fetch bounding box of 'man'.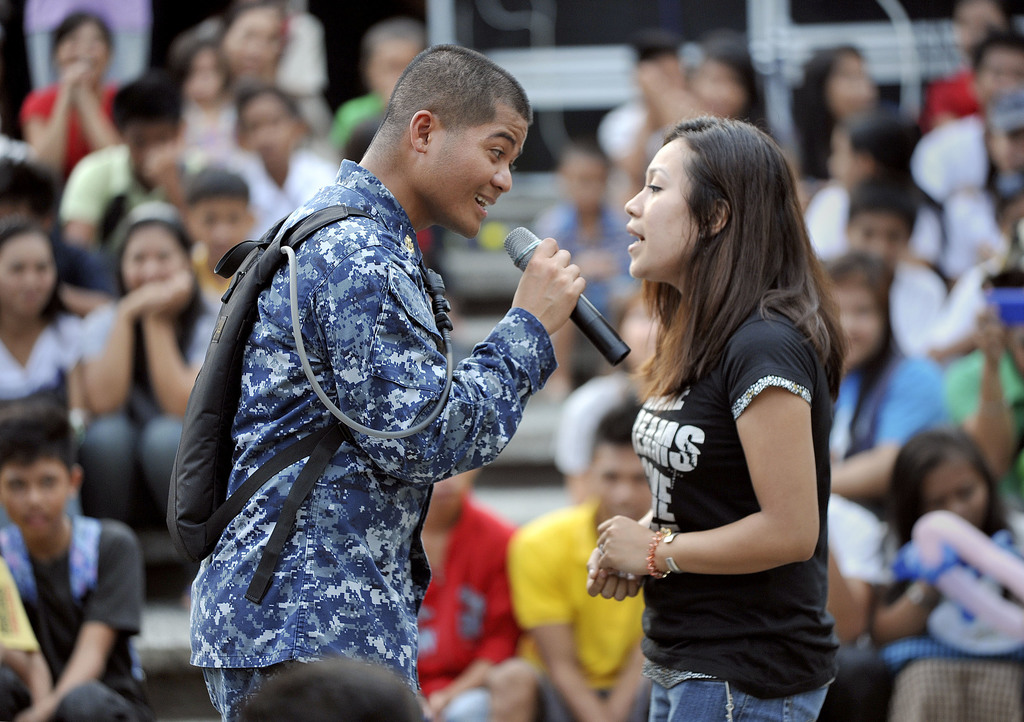
Bbox: [x1=804, y1=180, x2=945, y2=358].
